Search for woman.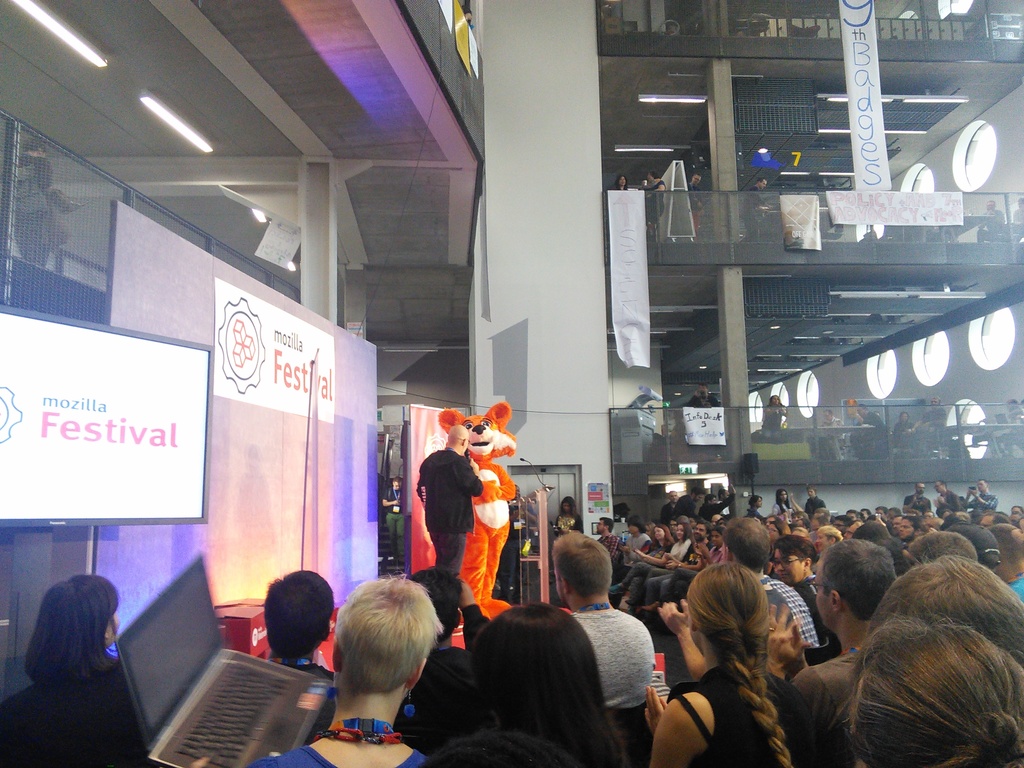
Found at {"left": 0, "top": 570, "right": 172, "bottom": 767}.
